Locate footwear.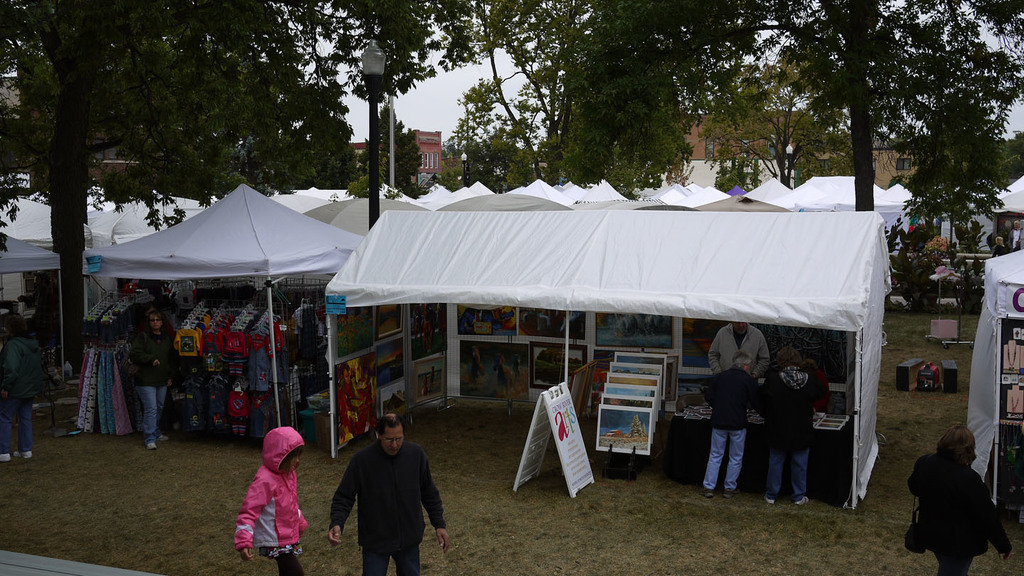
Bounding box: <bbox>18, 449, 34, 459</bbox>.
